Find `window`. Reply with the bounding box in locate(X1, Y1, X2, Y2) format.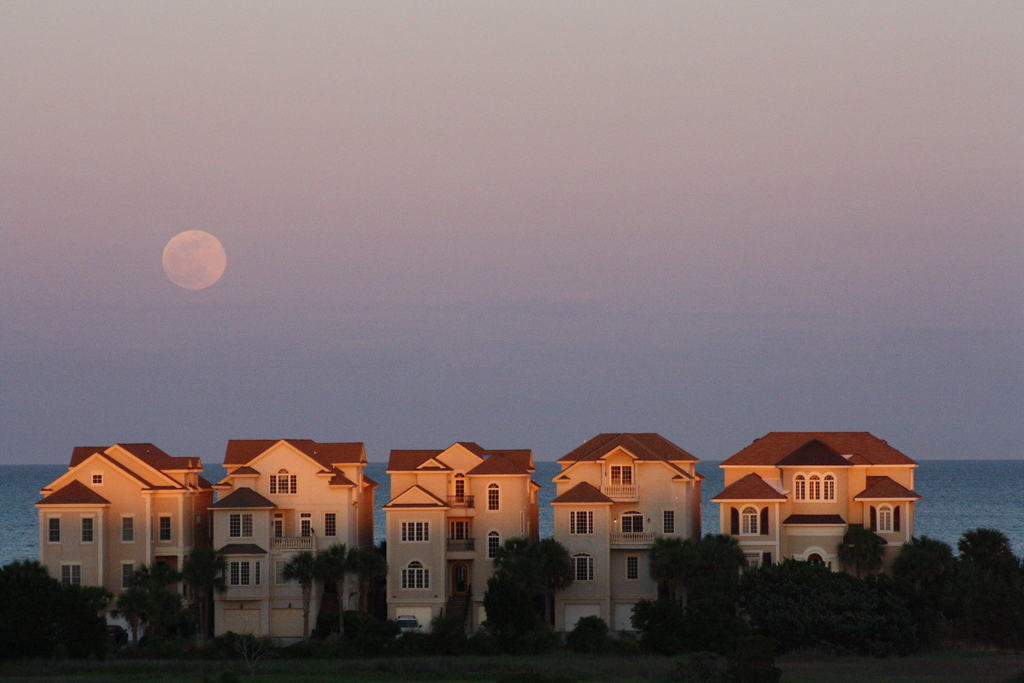
locate(255, 562, 261, 587).
